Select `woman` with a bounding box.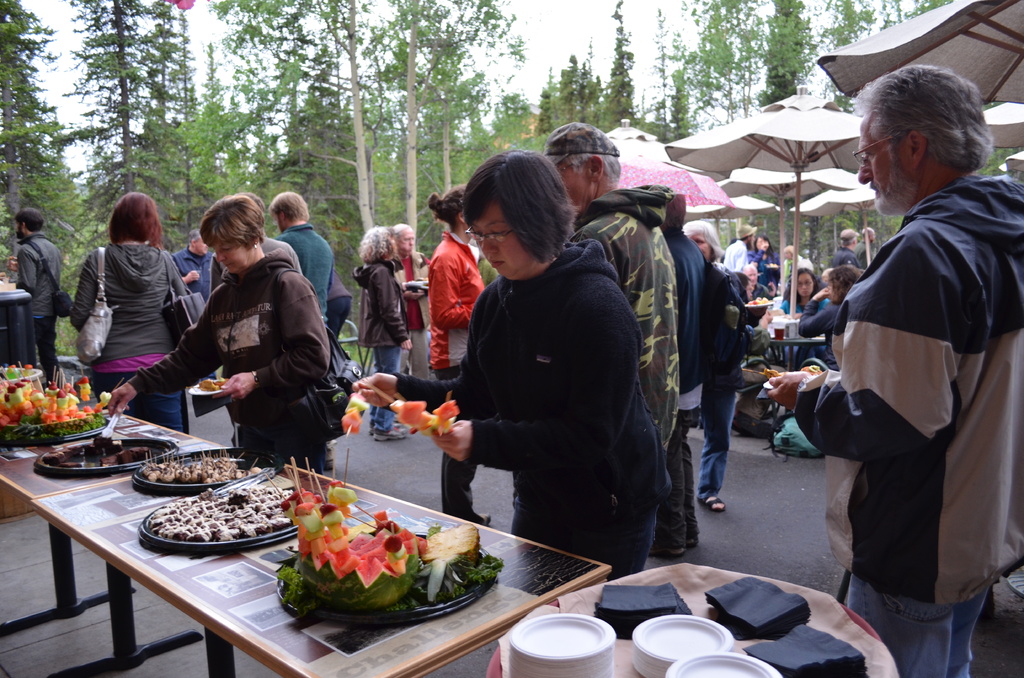
[x1=353, y1=149, x2=671, y2=580].
